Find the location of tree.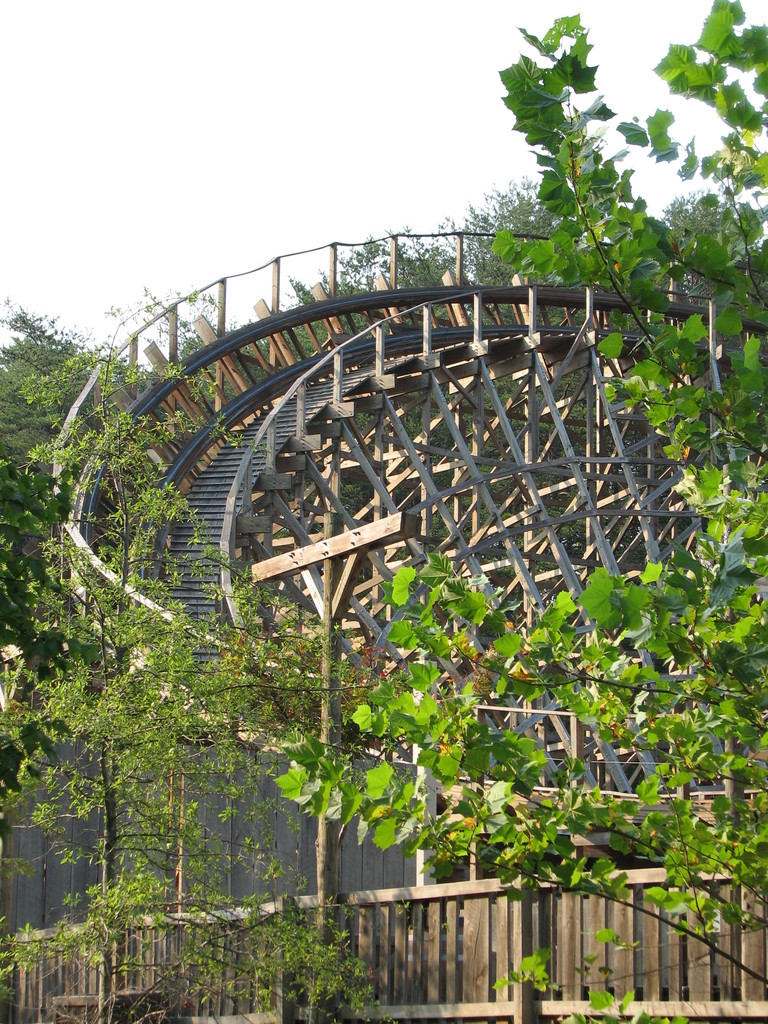
Location: crop(19, 299, 288, 935).
